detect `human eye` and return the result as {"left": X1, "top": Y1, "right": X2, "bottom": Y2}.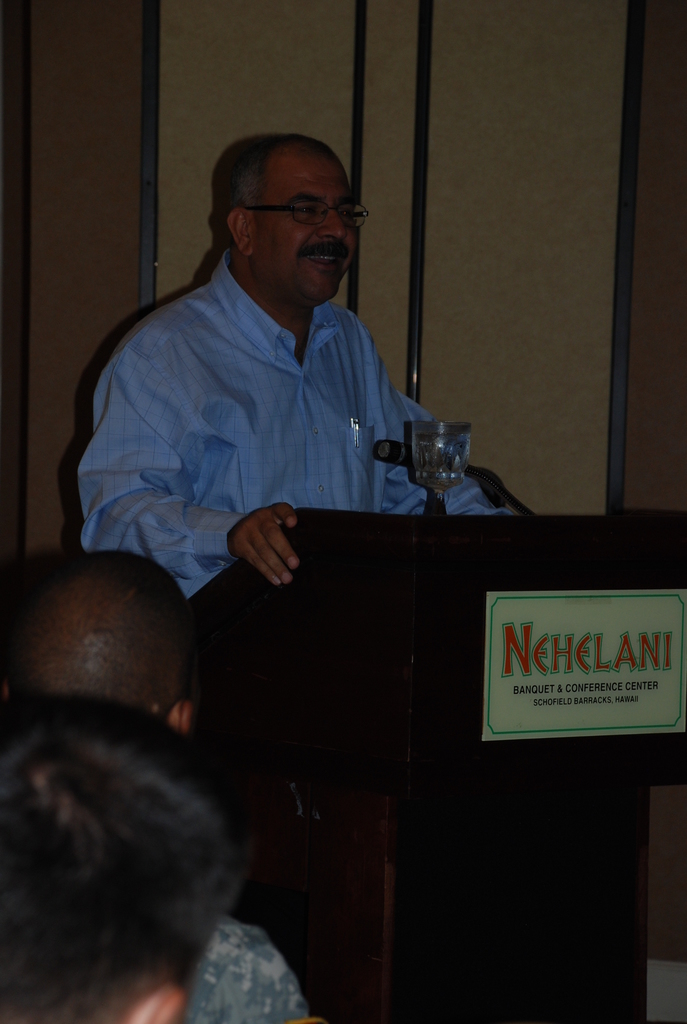
{"left": 338, "top": 211, "right": 362, "bottom": 223}.
